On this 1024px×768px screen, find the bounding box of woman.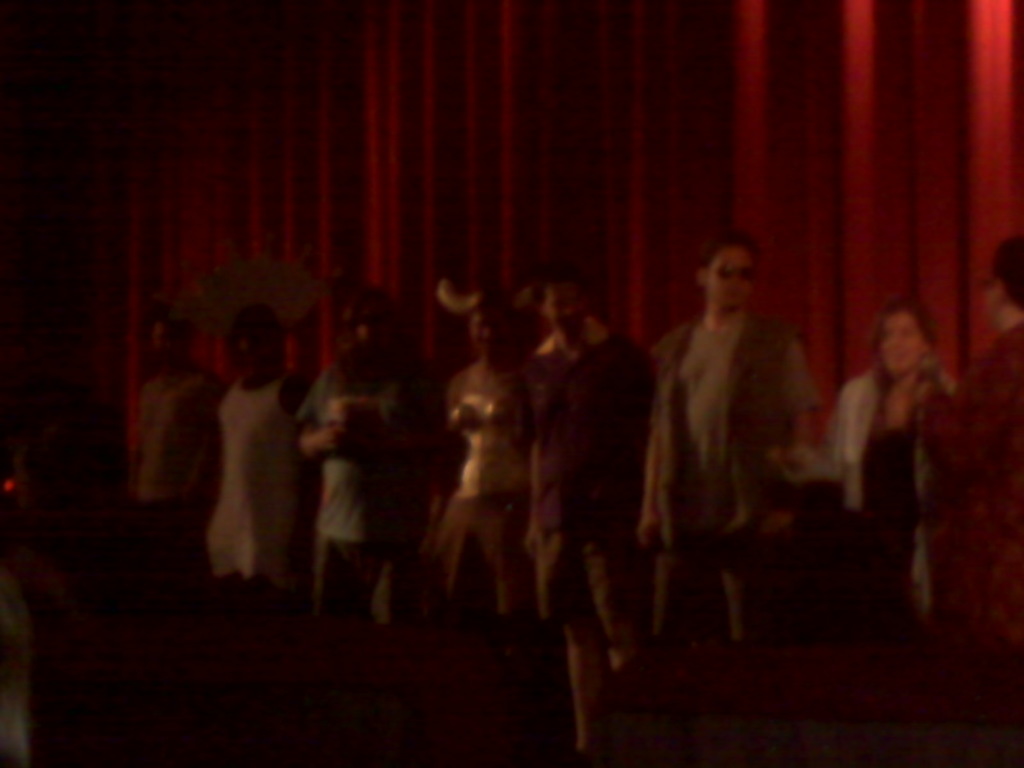
Bounding box: [x1=838, y1=280, x2=966, y2=563].
